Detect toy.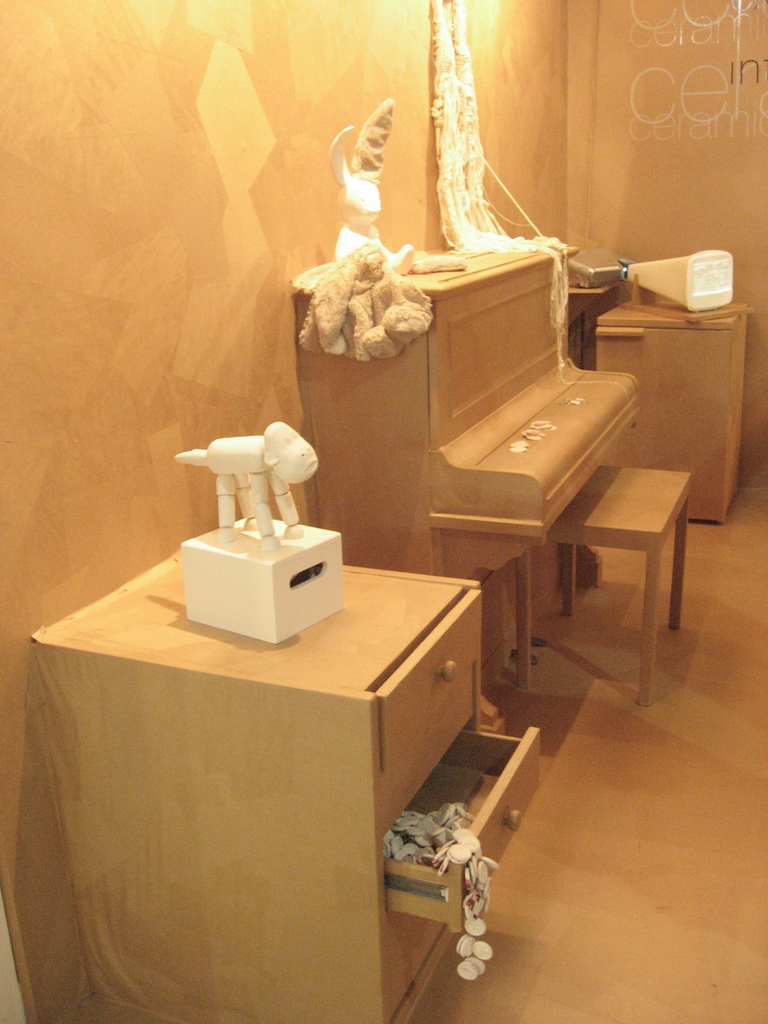
Detected at left=616, top=244, right=737, bottom=310.
